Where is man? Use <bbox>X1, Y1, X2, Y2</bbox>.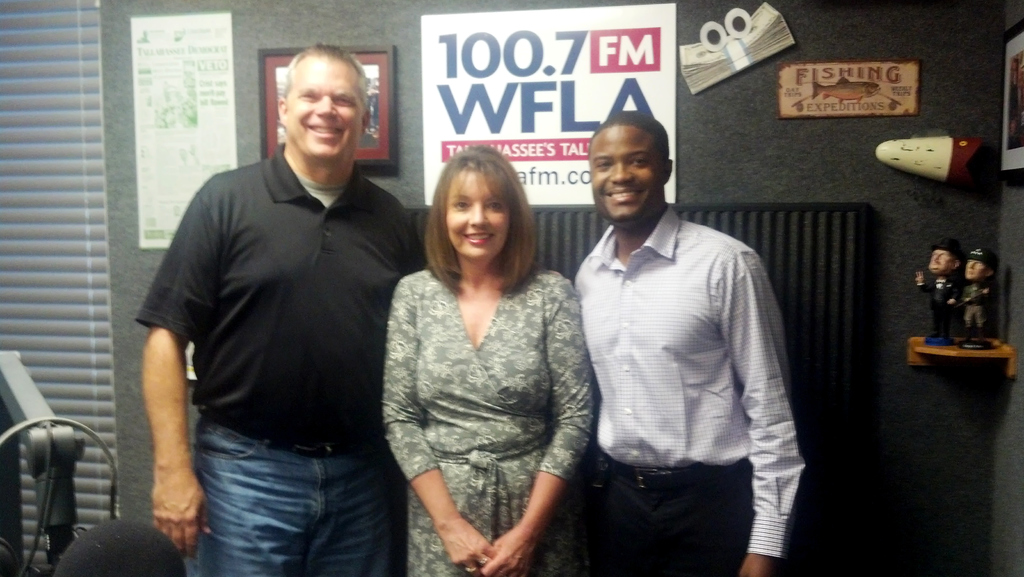
<bbox>142, 43, 422, 576</bbox>.
